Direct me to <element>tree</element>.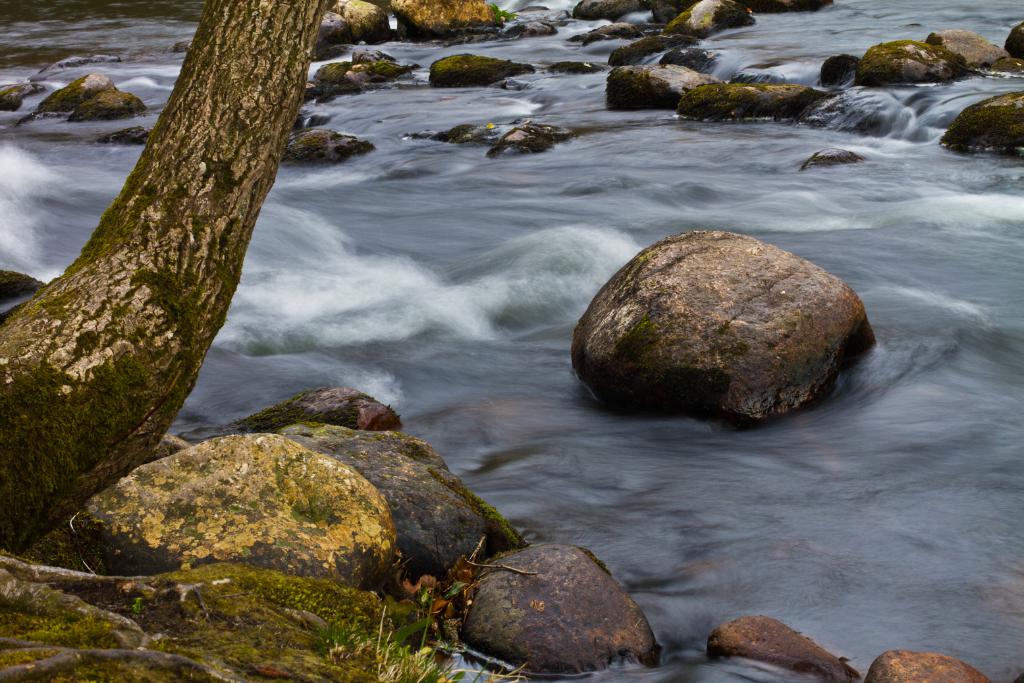
Direction: (x1=6, y1=45, x2=287, y2=506).
